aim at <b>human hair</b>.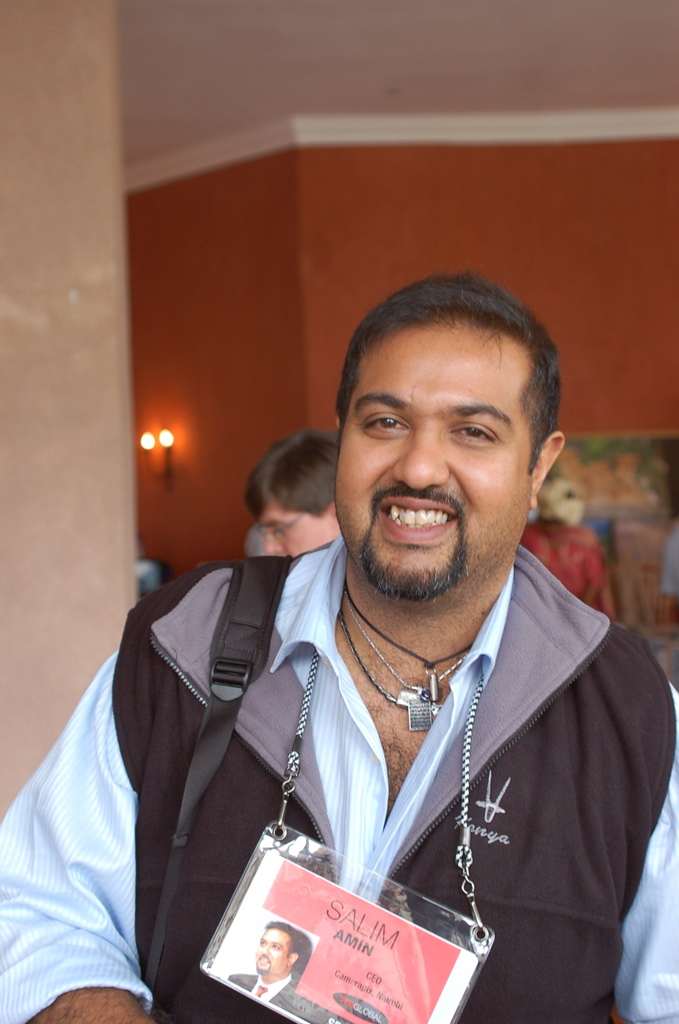
Aimed at region(340, 278, 566, 484).
